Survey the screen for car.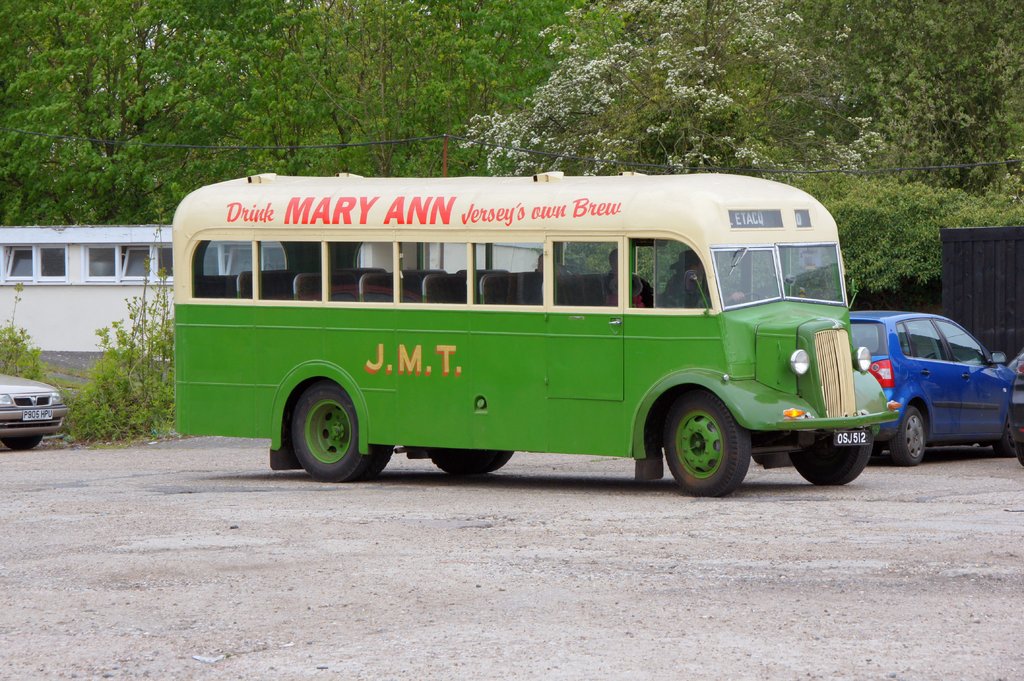
Survey found: 872, 304, 1016, 469.
